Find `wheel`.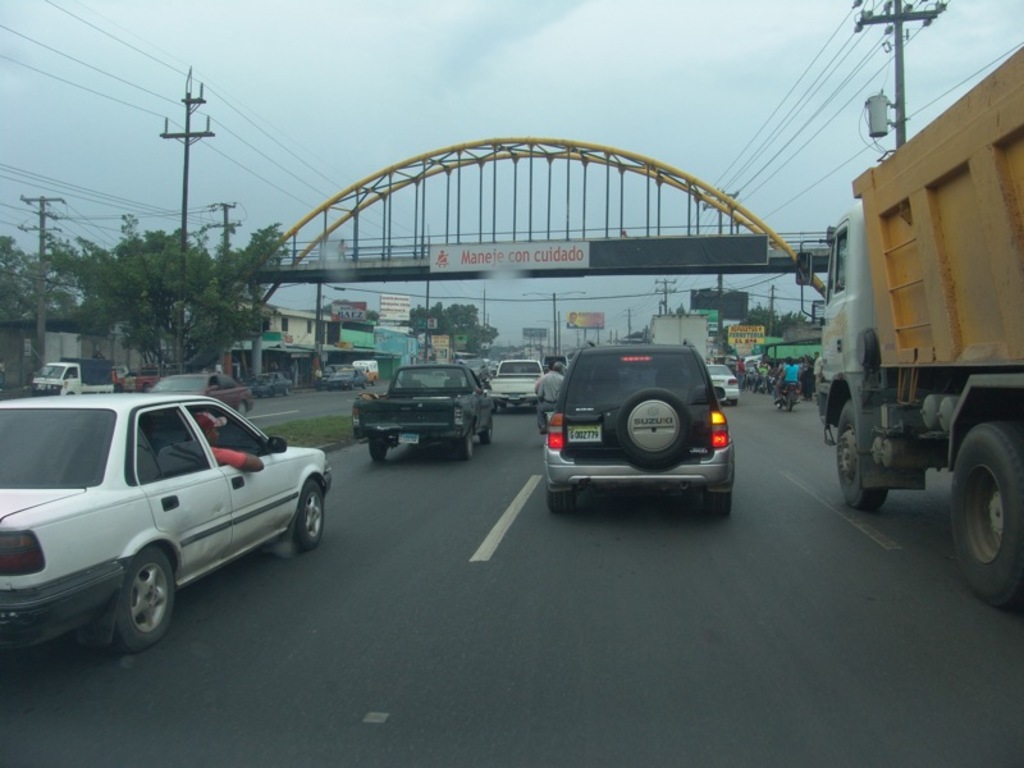
{"x1": 836, "y1": 396, "x2": 891, "y2": 516}.
